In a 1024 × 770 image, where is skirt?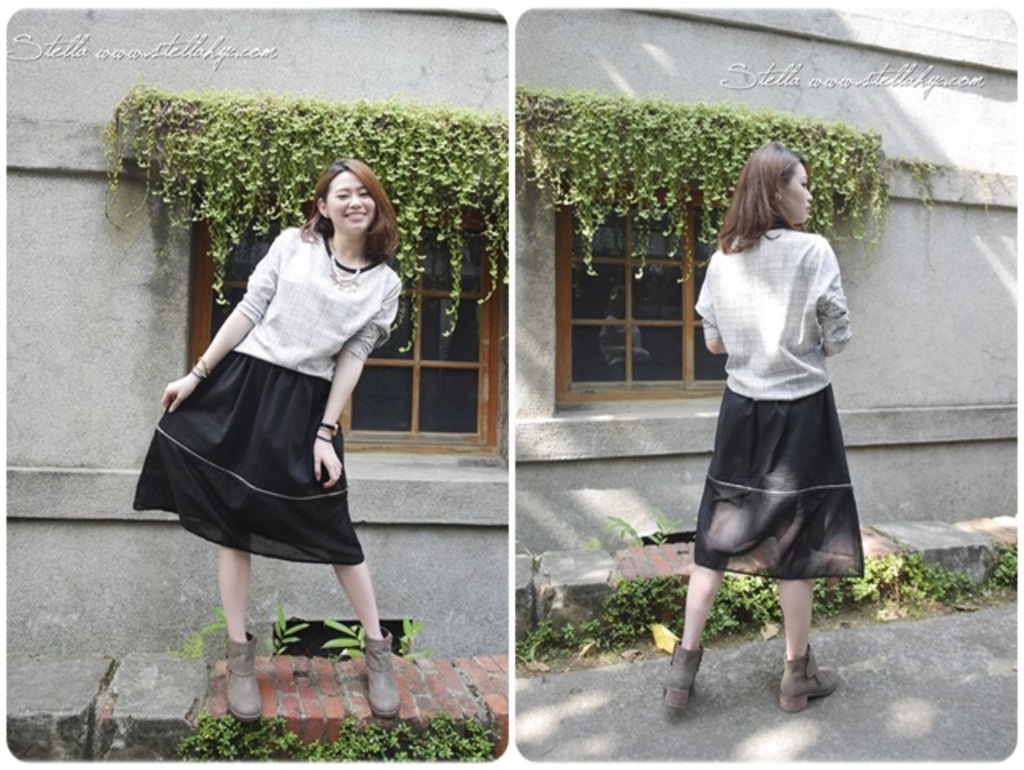
688 383 867 578.
